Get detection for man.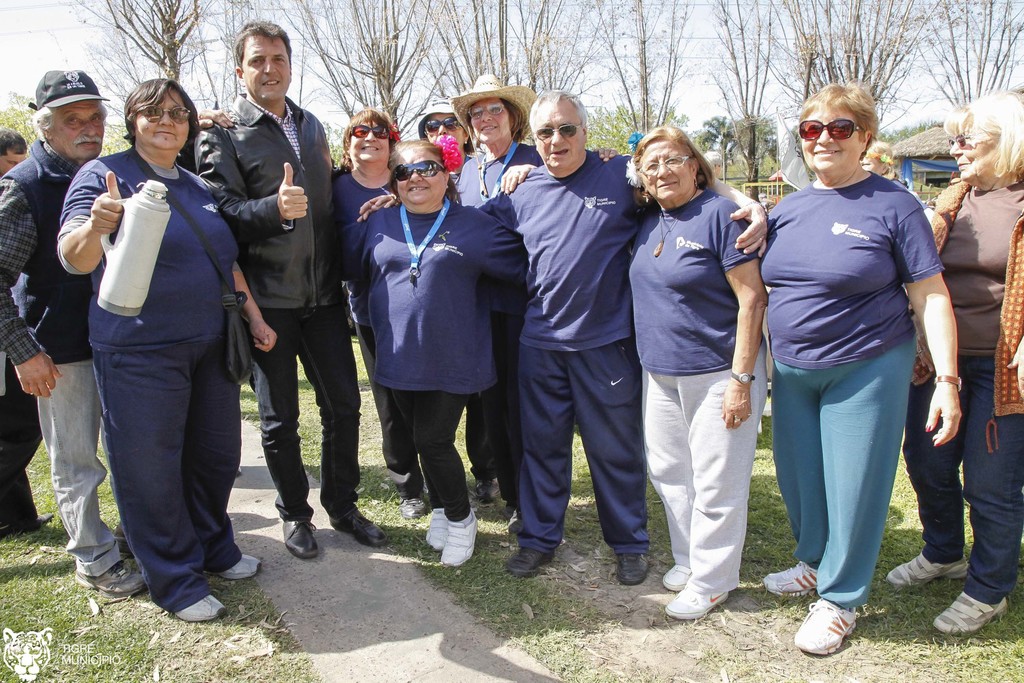
Detection: rect(0, 71, 138, 602).
